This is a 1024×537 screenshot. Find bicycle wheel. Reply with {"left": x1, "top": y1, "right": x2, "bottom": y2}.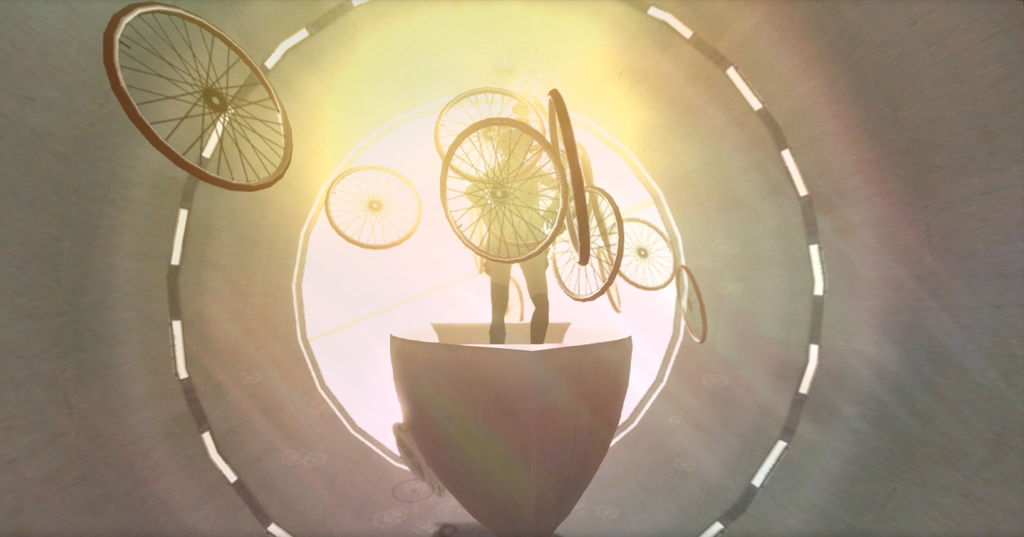
{"left": 549, "top": 179, "right": 624, "bottom": 302}.
